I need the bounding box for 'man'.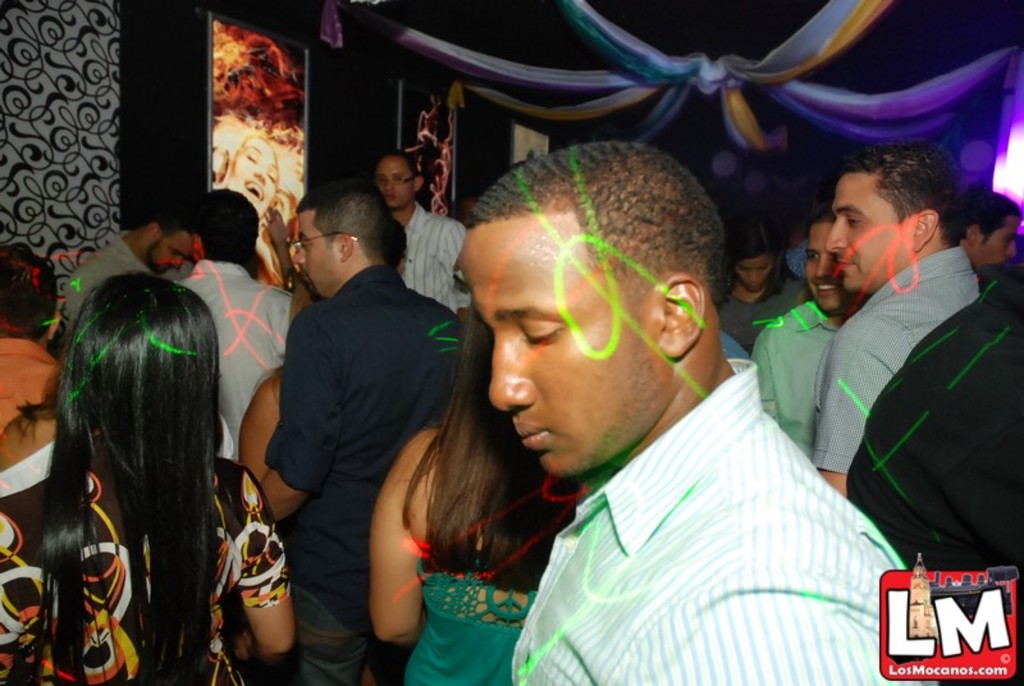
Here it is: x1=751, y1=211, x2=869, y2=458.
